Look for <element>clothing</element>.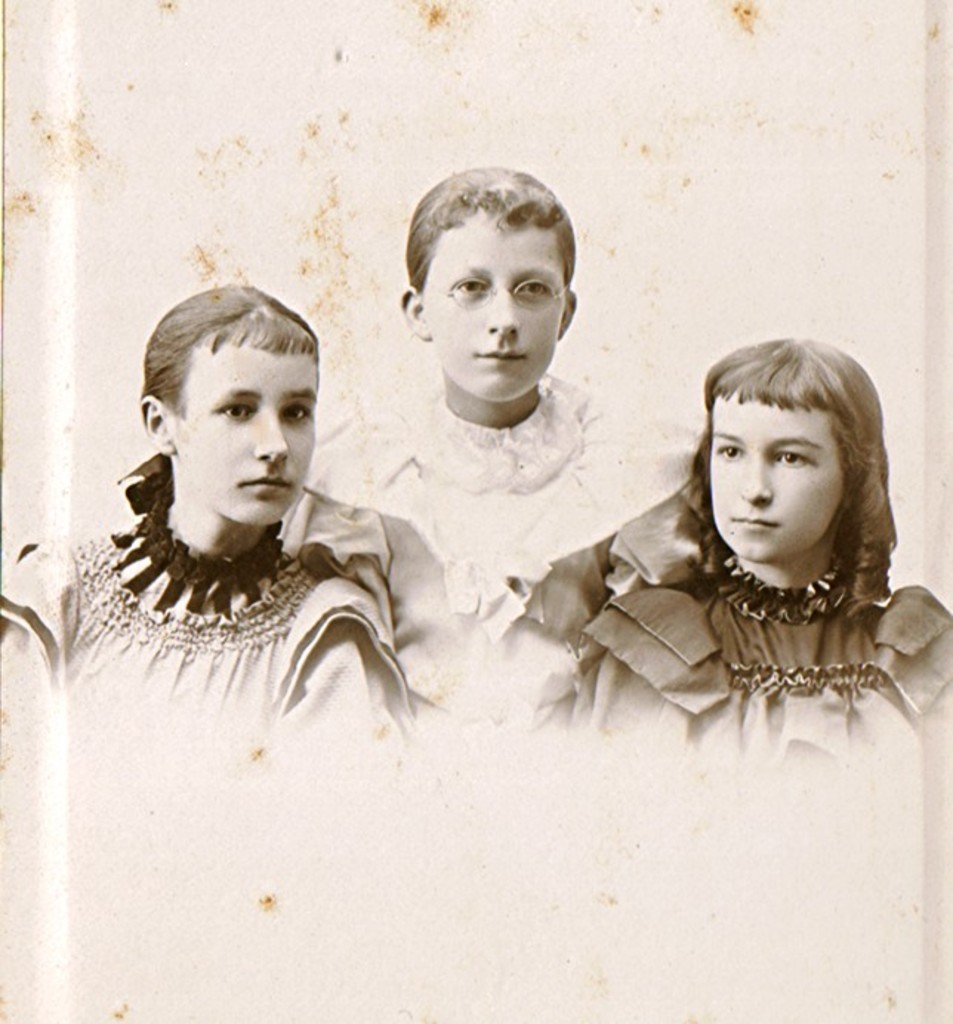
Found: region(549, 577, 952, 734).
